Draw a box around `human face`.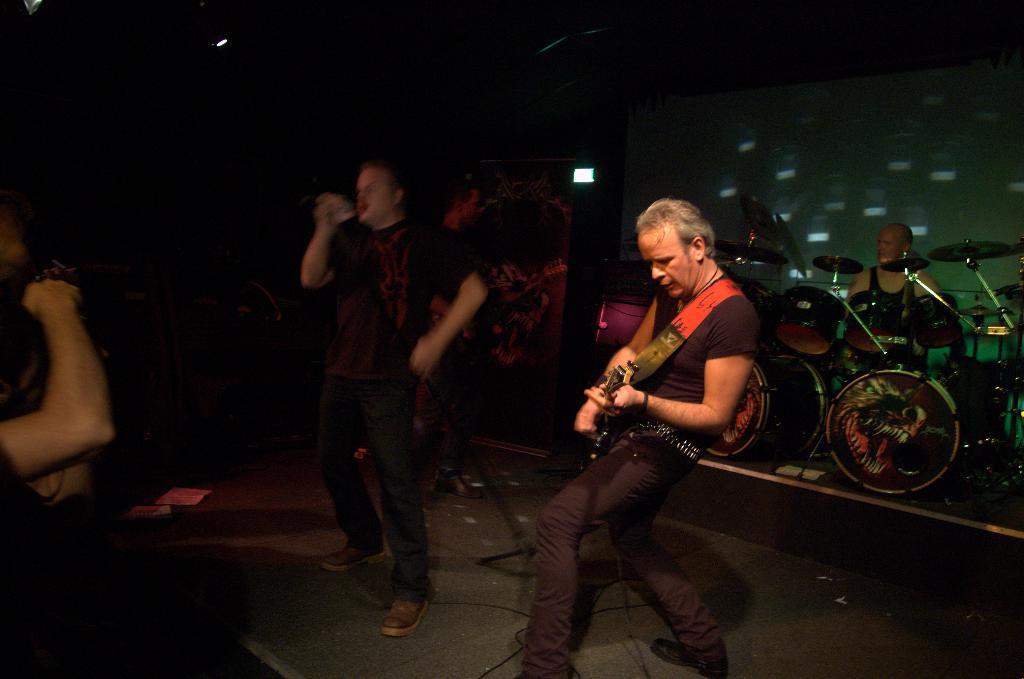
351:163:396:224.
